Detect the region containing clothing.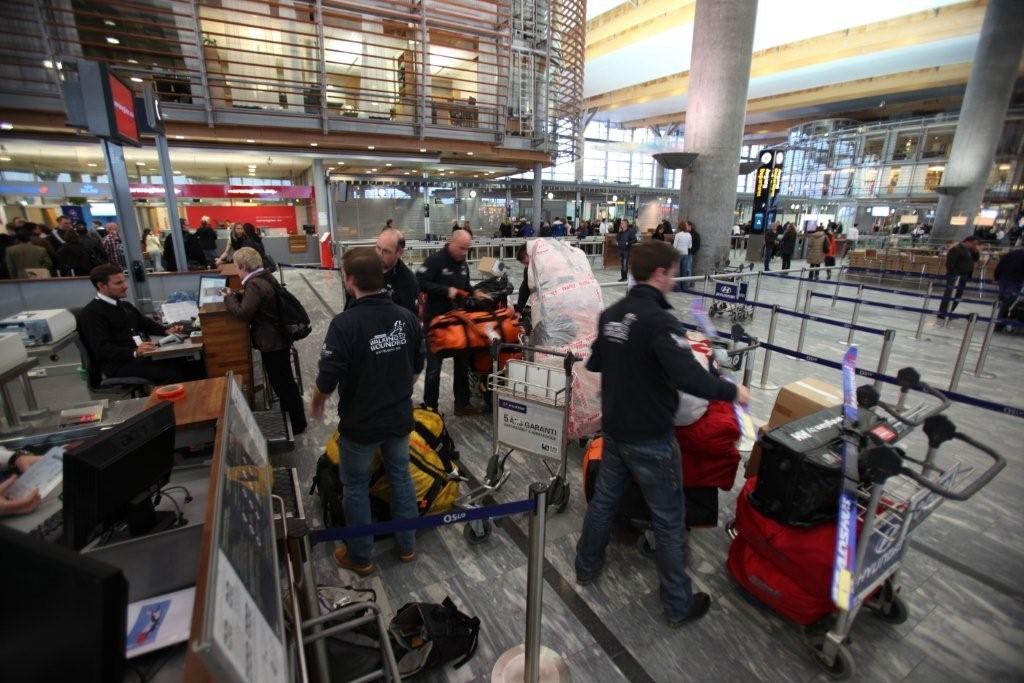
(x1=779, y1=219, x2=801, y2=267).
